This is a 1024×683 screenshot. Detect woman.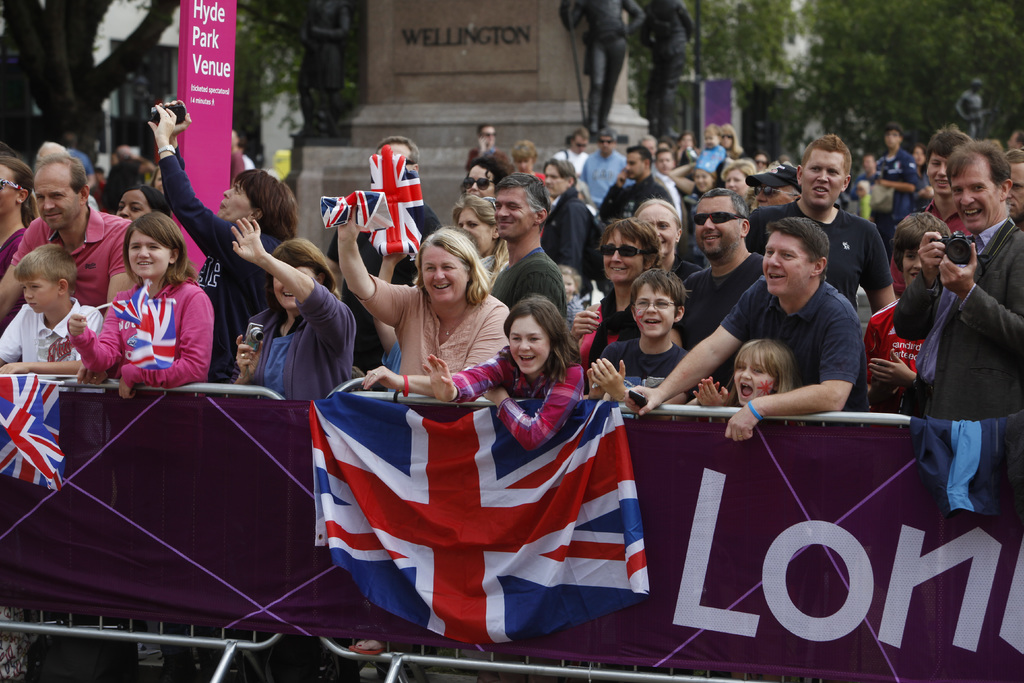
{"left": 716, "top": 121, "right": 744, "bottom": 165}.
